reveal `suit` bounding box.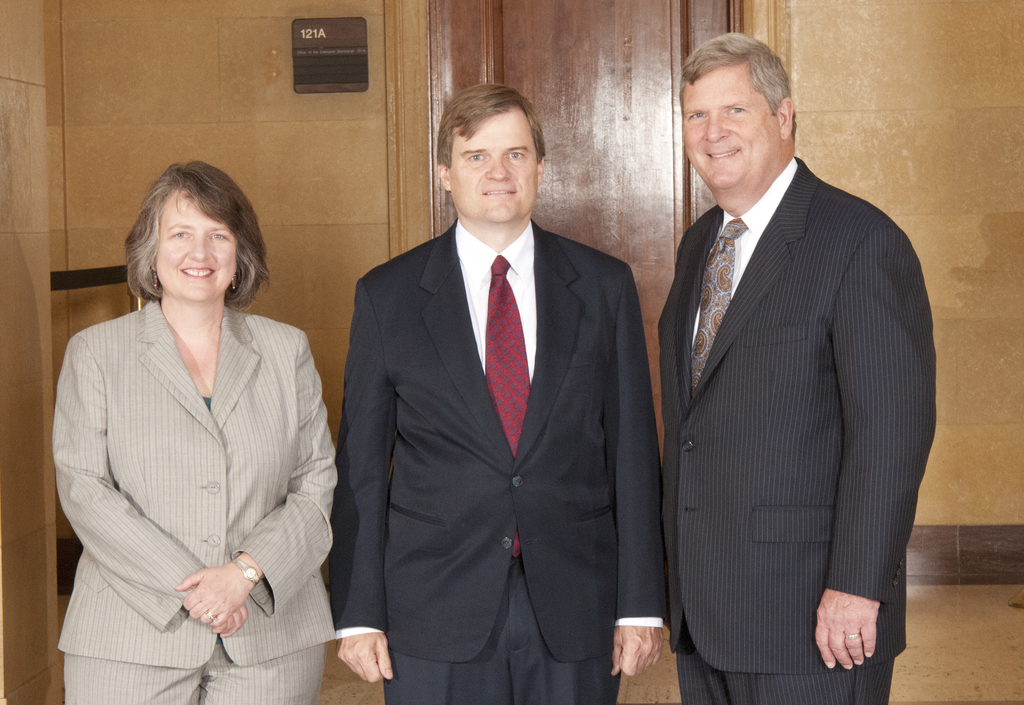
Revealed: BBox(655, 152, 936, 704).
